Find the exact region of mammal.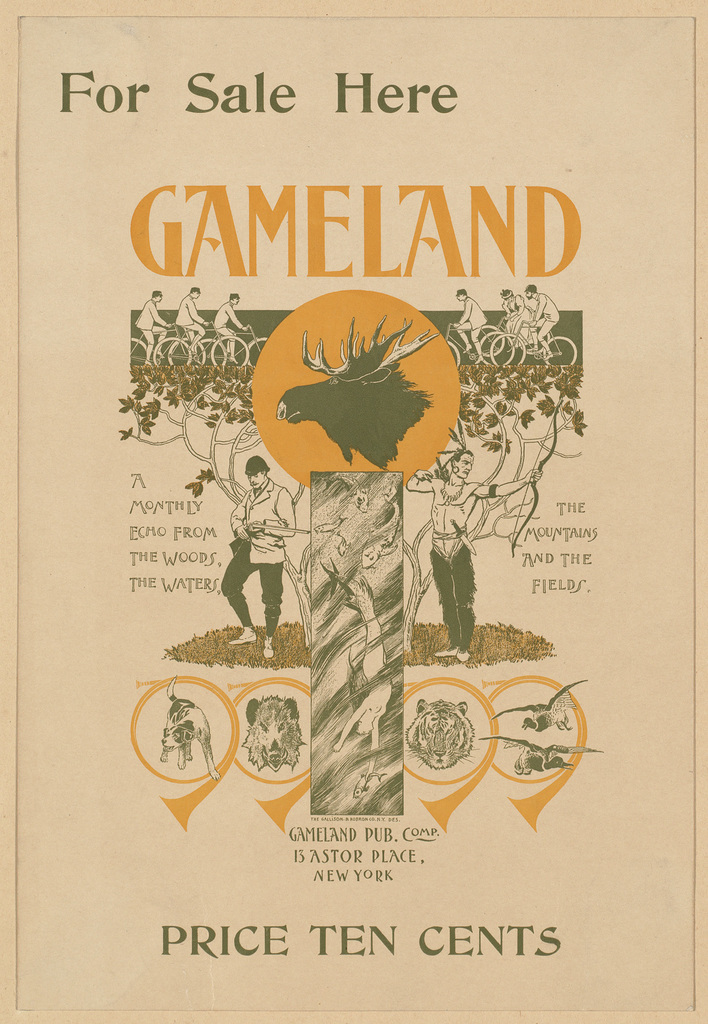
Exact region: 175/290/208/349.
